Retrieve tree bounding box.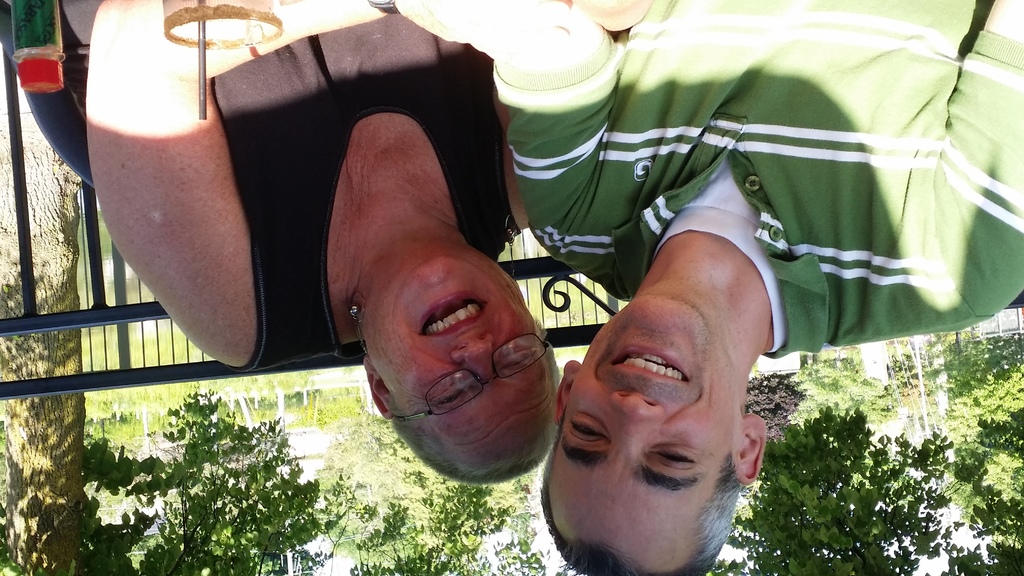
Bounding box: [x1=732, y1=407, x2=943, y2=575].
